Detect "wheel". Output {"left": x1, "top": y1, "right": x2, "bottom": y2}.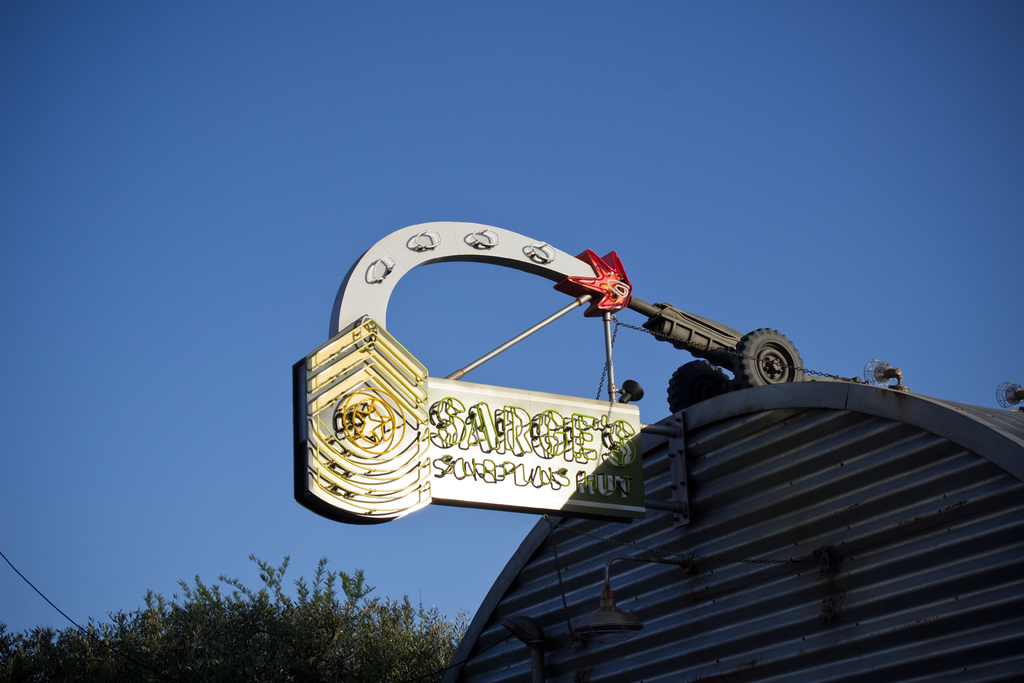
{"left": 739, "top": 317, "right": 815, "bottom": 394}.
